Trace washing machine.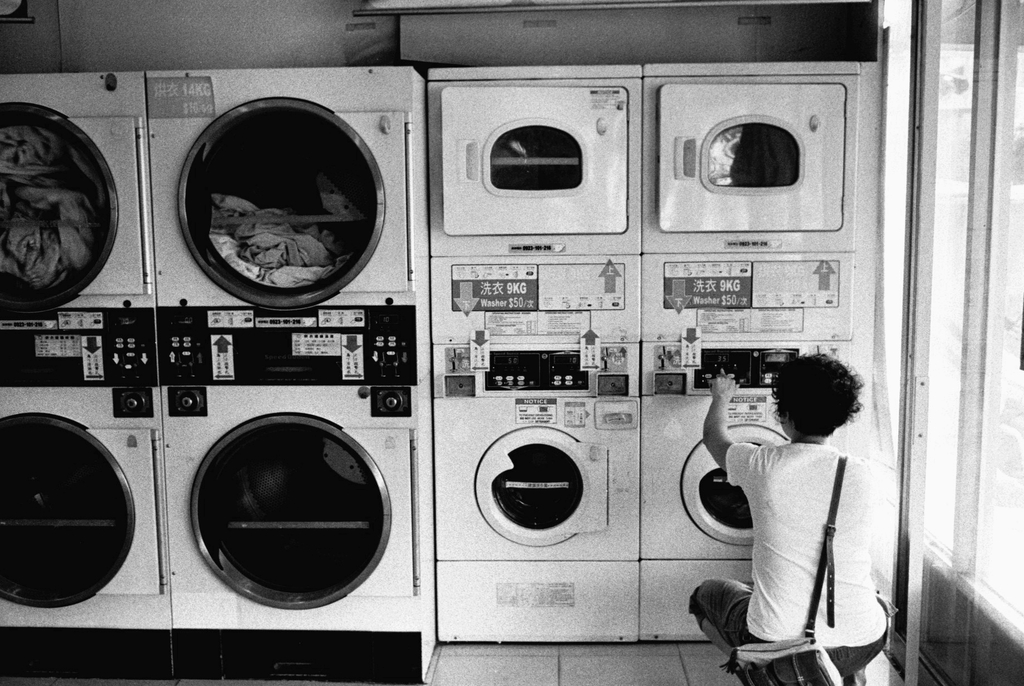
Traced to [0,321,171,637].
